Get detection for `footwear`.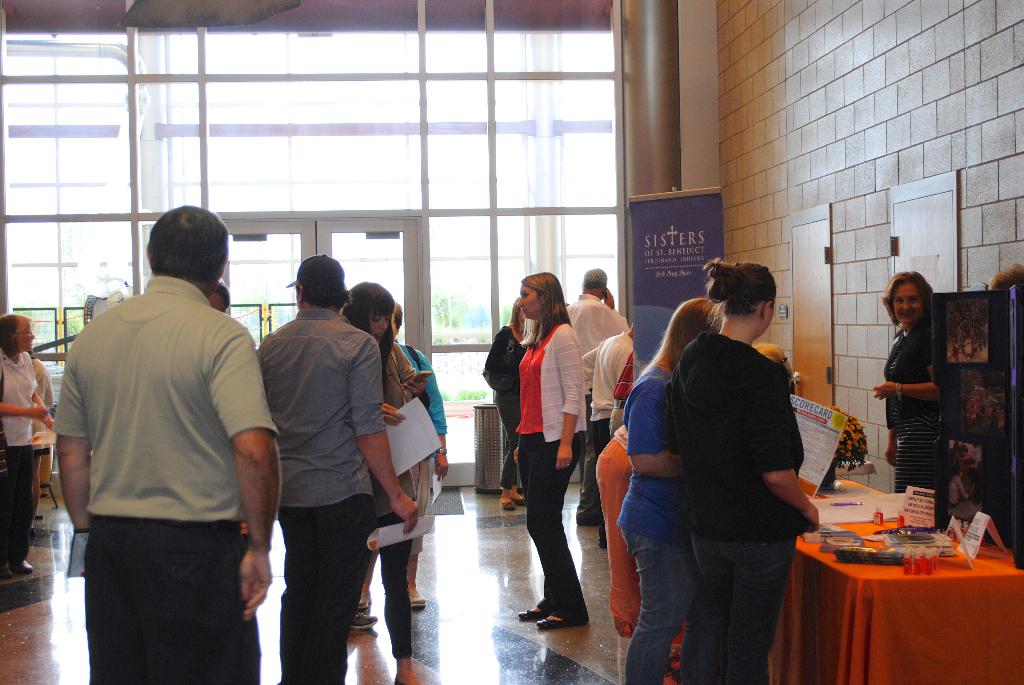
Detection: x1=518, y1=604, x2=554, y2=618.
